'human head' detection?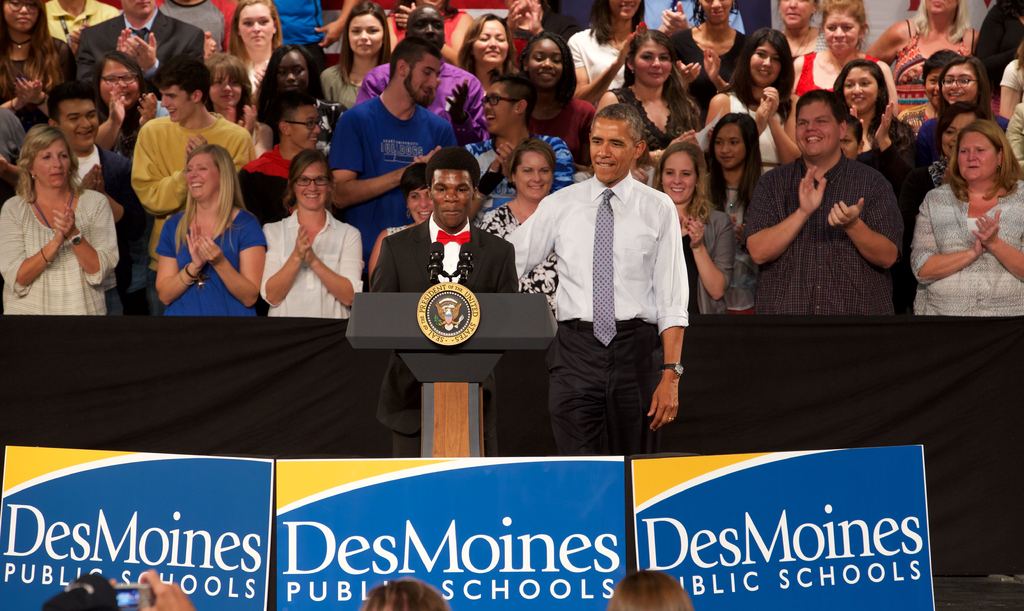
(481, 72, 536, 137)
